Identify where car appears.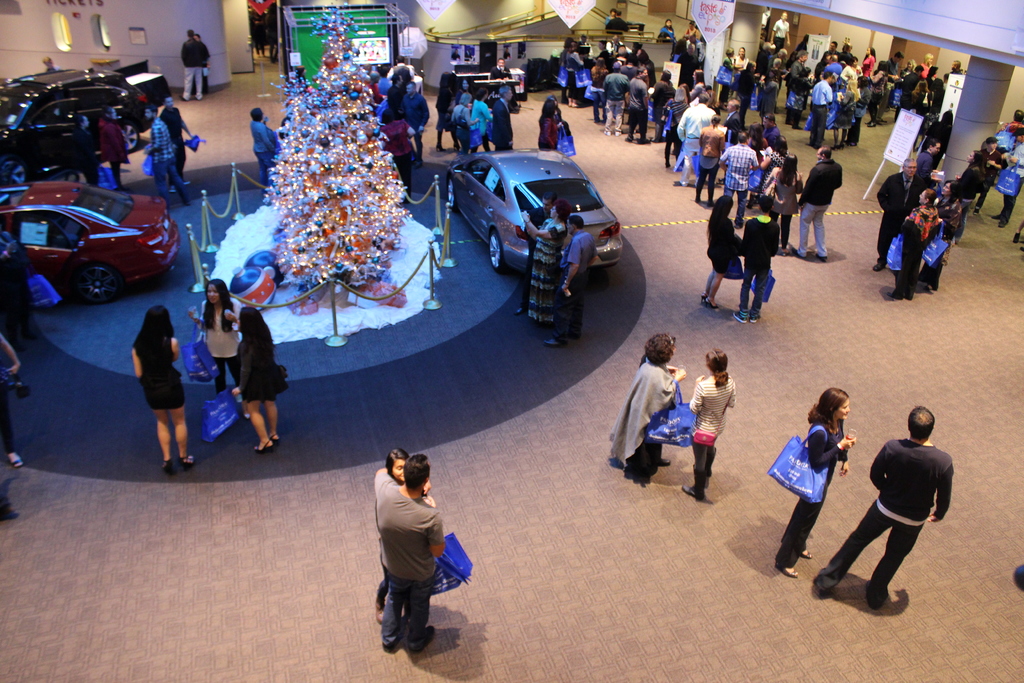
Appears at <bbox>447, 153, 623, 275</bbox>.
